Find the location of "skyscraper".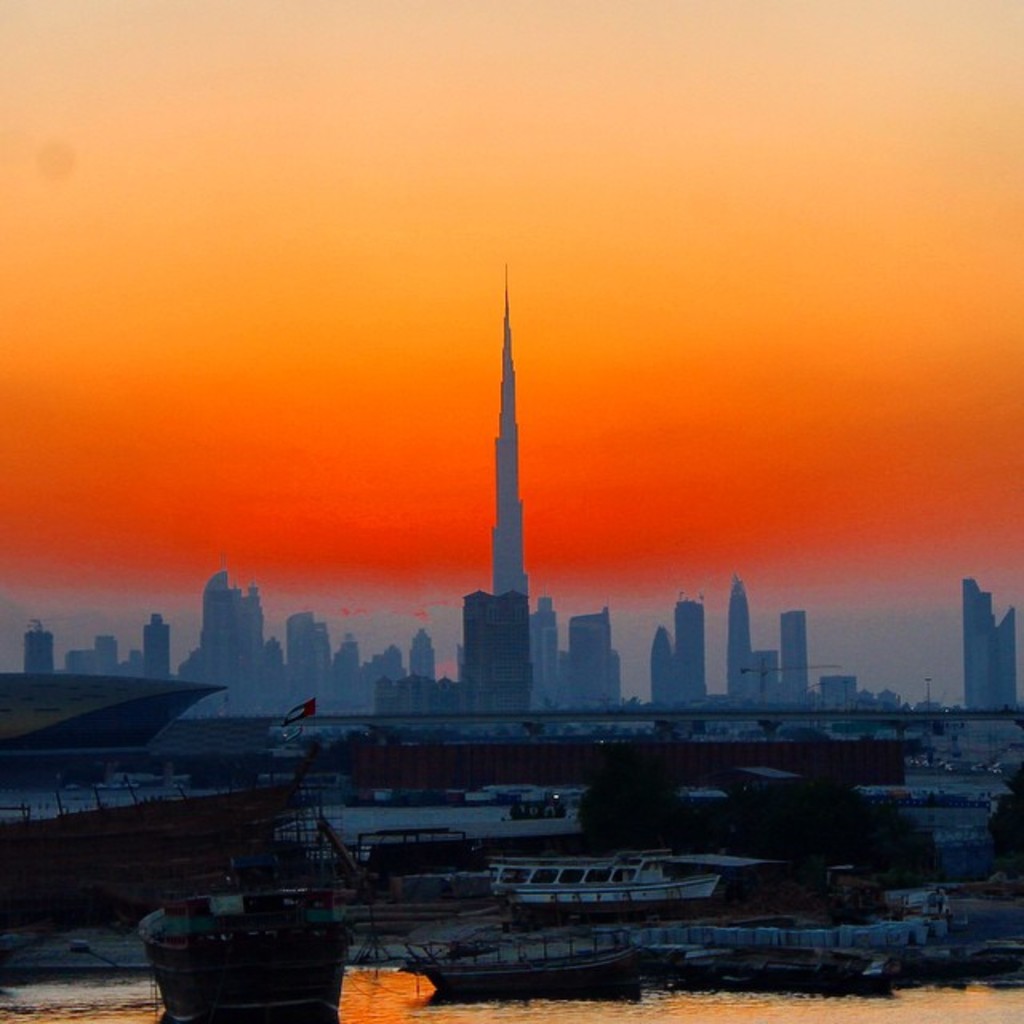
Location: l=203, t=552, r=229, b=605.
